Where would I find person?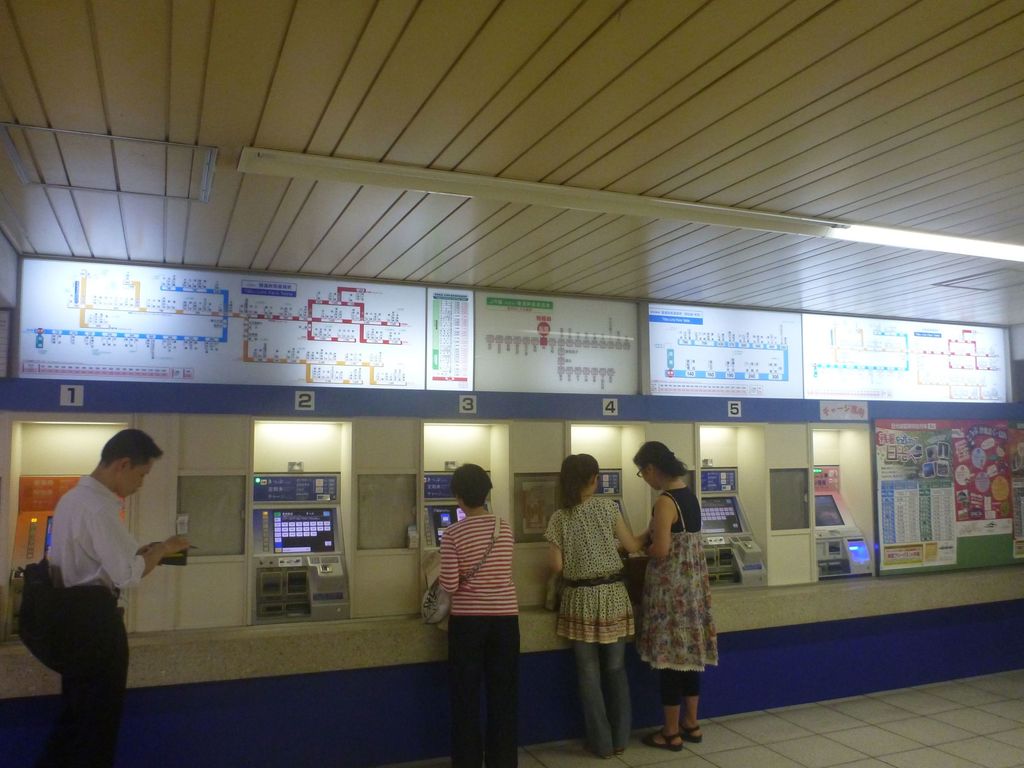
At 28, 418, 167, 740.
